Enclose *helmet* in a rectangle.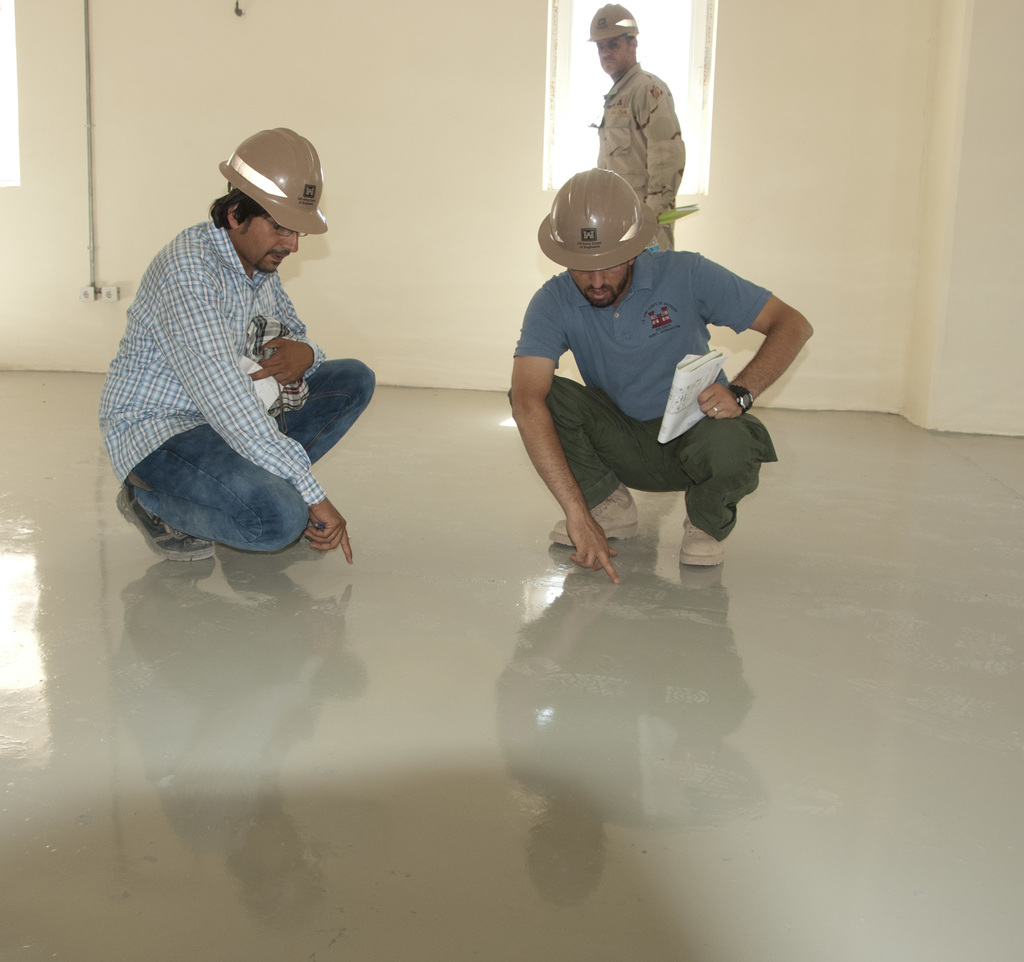
BBox(588, 0, 639, 38).
